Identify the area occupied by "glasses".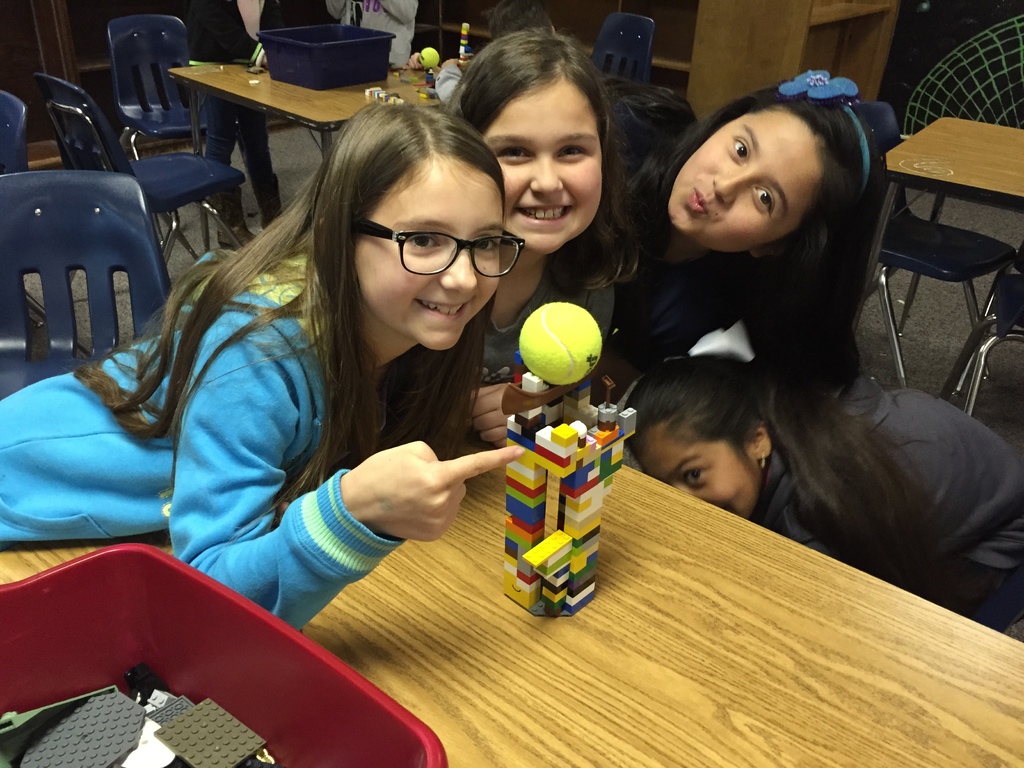
Area: crop(355, 209, 502, 271).
